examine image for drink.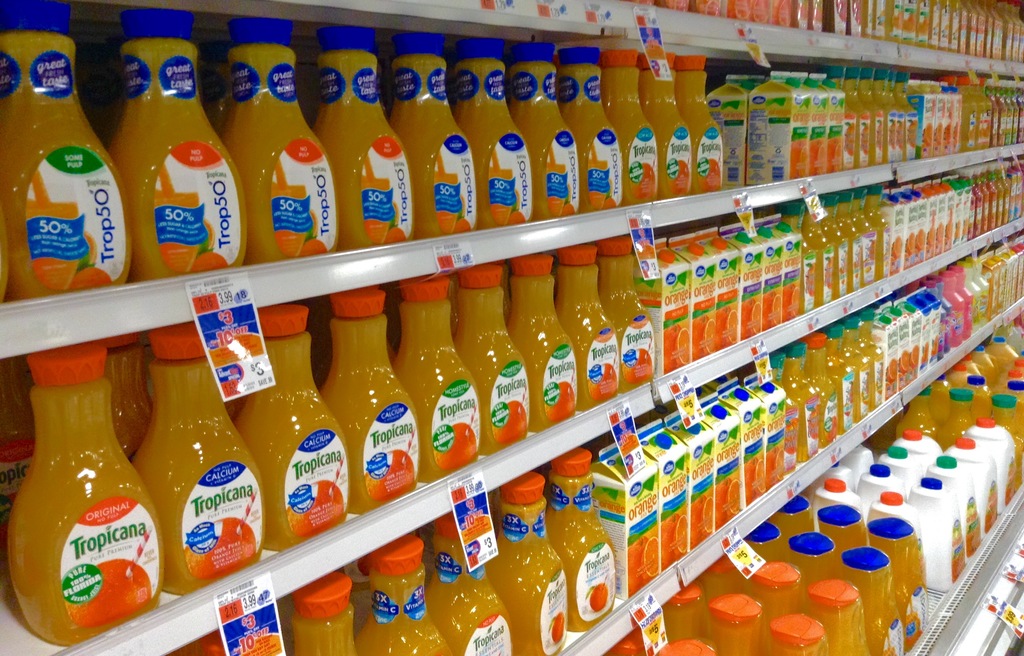
Examination result: <bbox>877, 65, 898, 158</bbox>.
